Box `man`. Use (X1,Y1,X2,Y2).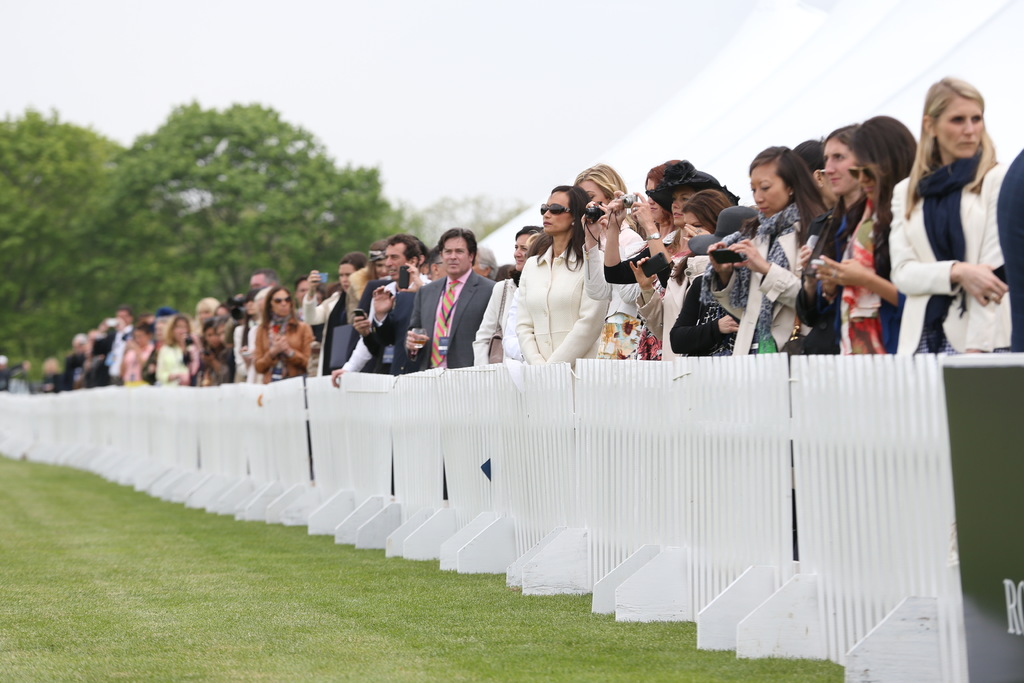
(102,304,138,387).
